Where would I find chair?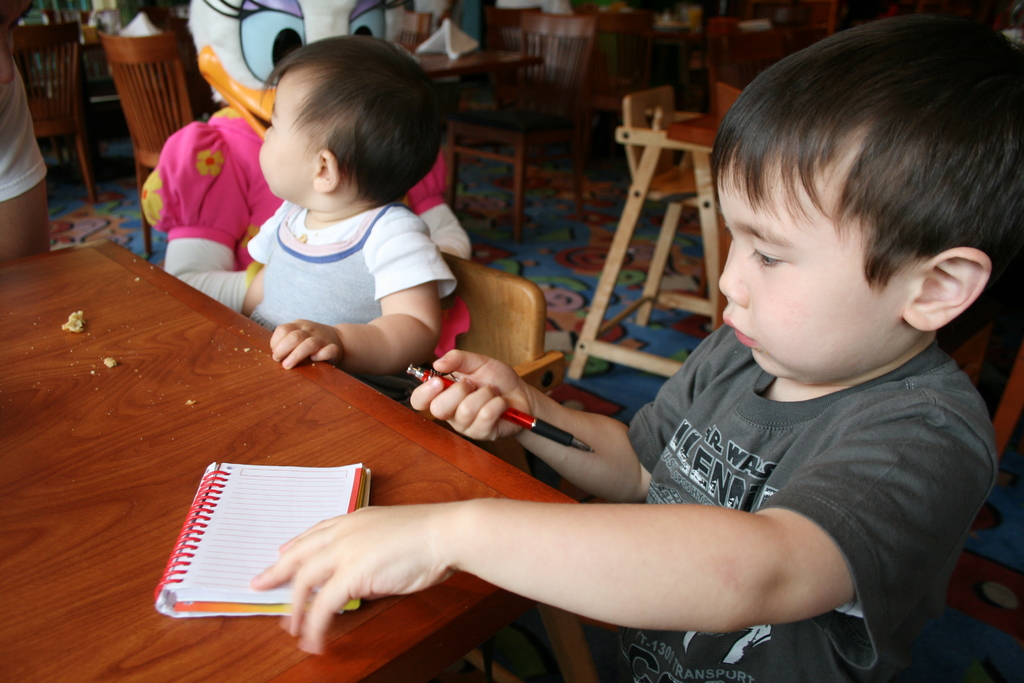
At (102, 28, 194, 262).
